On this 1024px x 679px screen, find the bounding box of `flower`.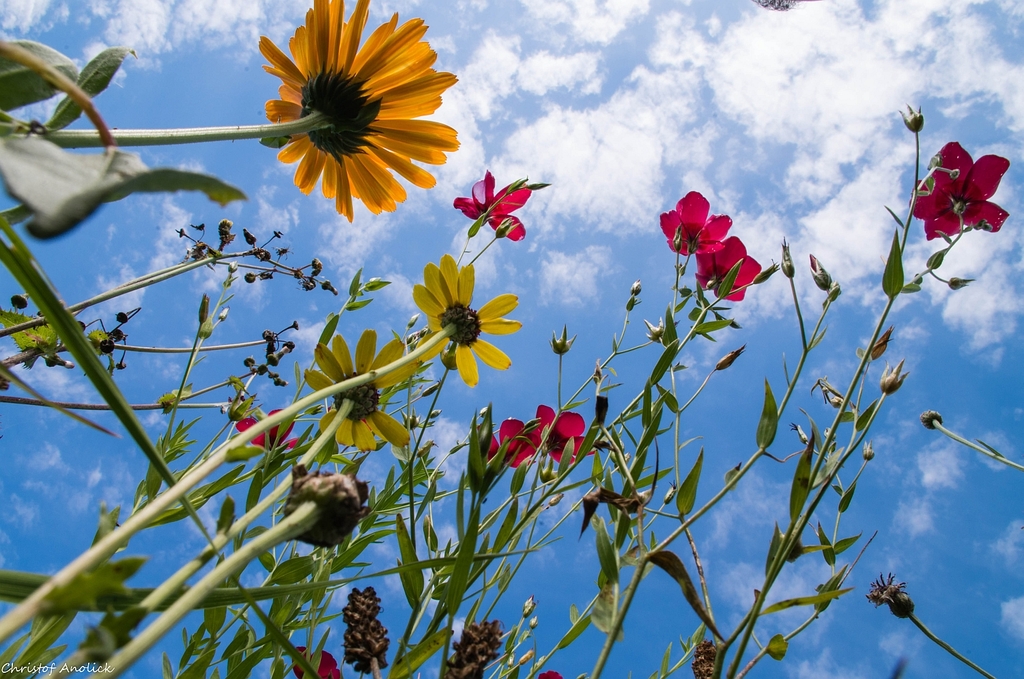
Bounding box: bbox=[453, 165, 530, 243].
